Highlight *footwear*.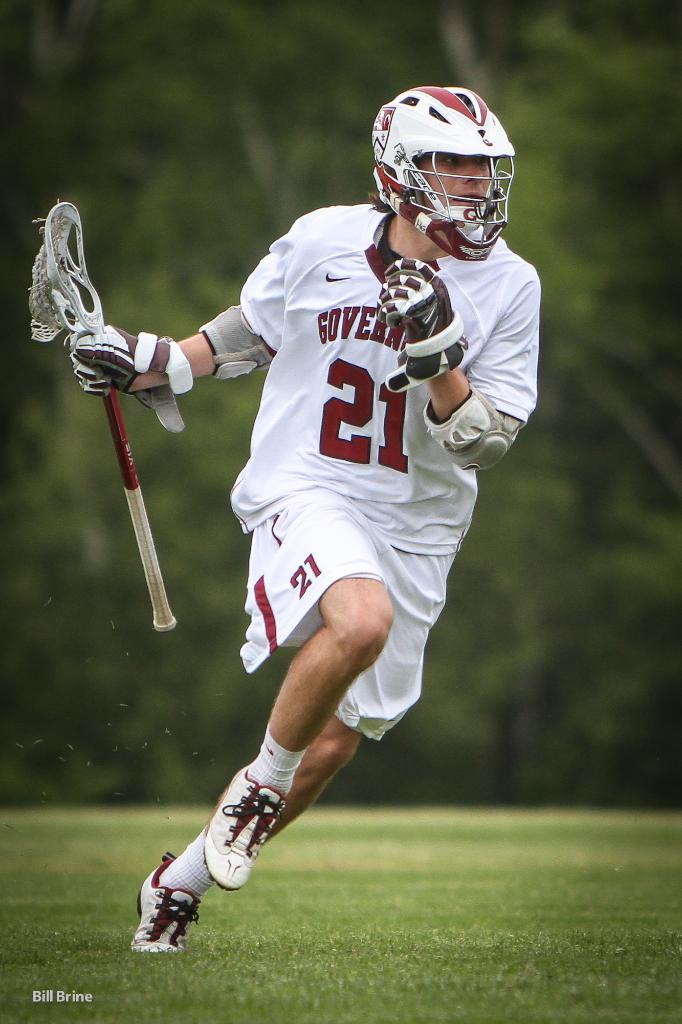
Highlighted region: select_region(128, 853, 203, 953).
